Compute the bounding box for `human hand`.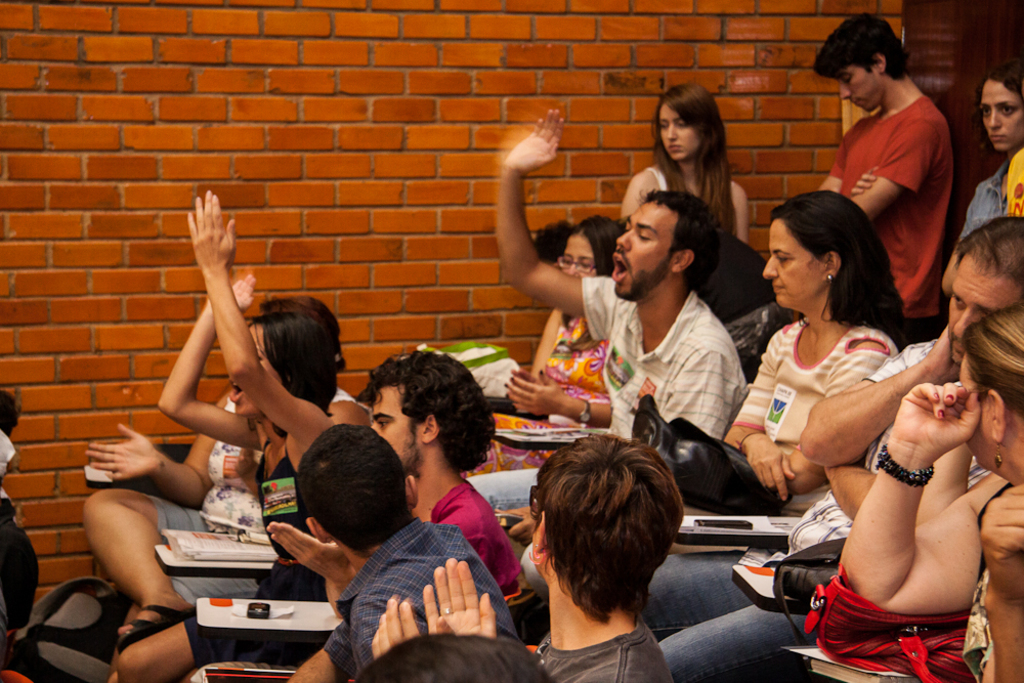
305/517/334/544.
